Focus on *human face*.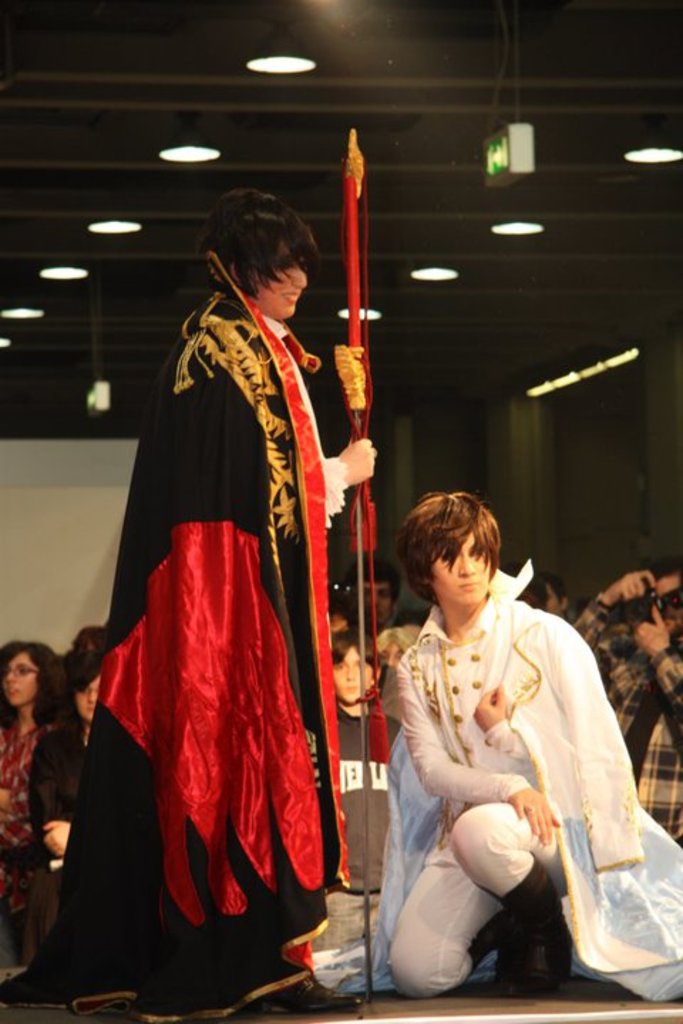
Focused at region(364, 583, 393, 622).
